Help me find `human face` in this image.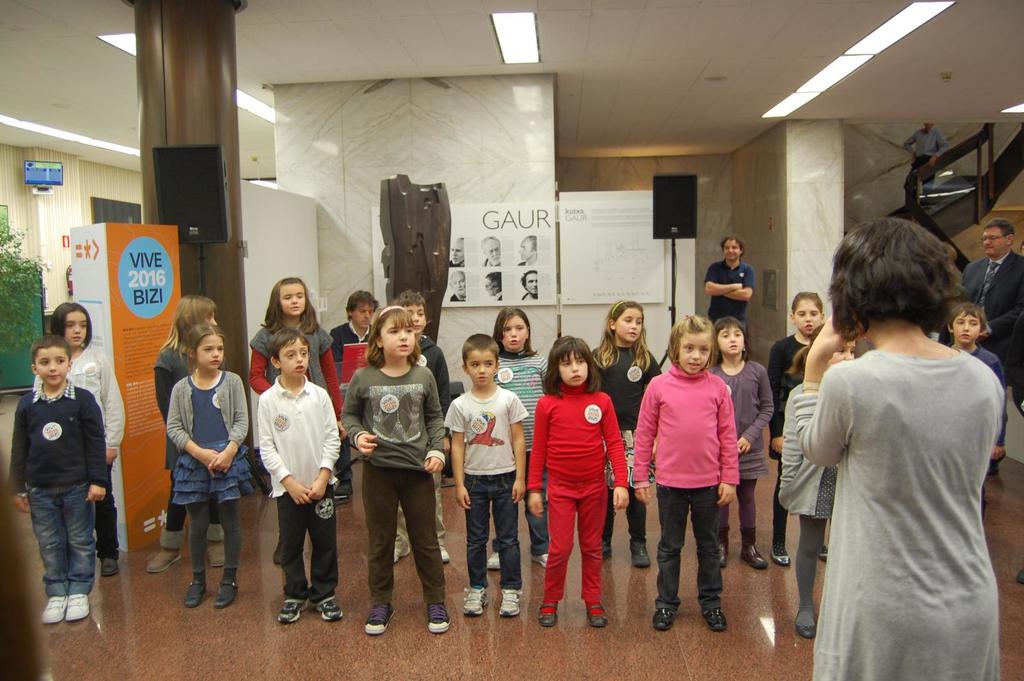
Found it: {"left": 200, "top": 337, "right": 224, "bottom": 369}.
